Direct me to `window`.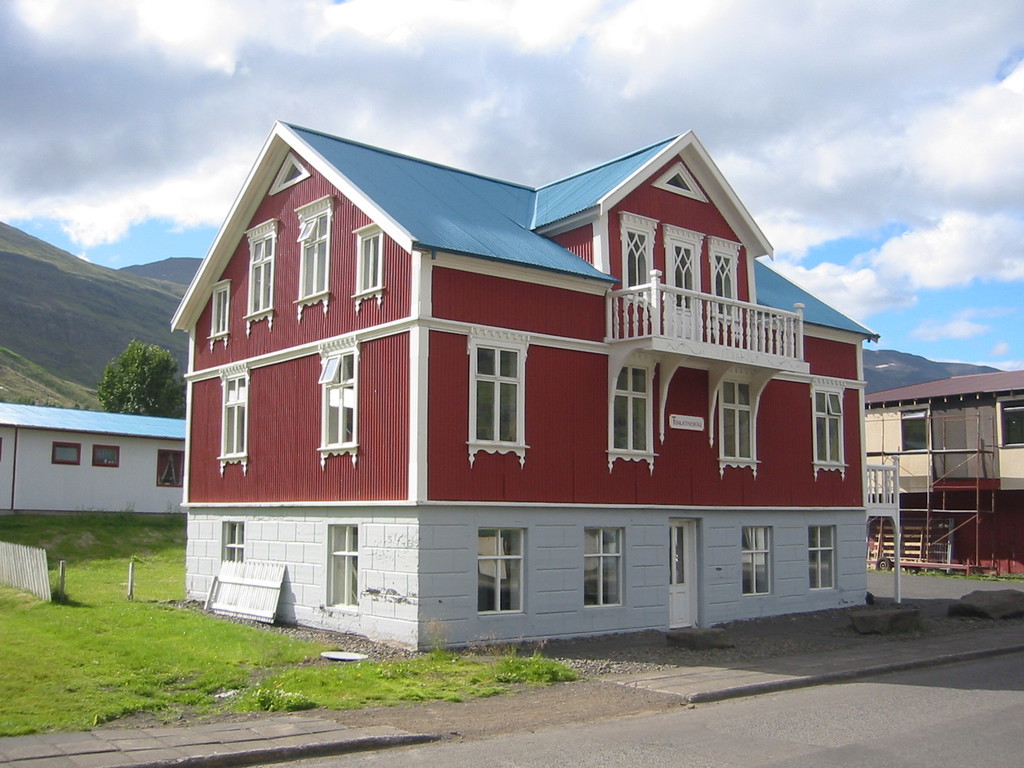
Direction: pyautogui.locateOnScreen(899, 409, 932, 454).
